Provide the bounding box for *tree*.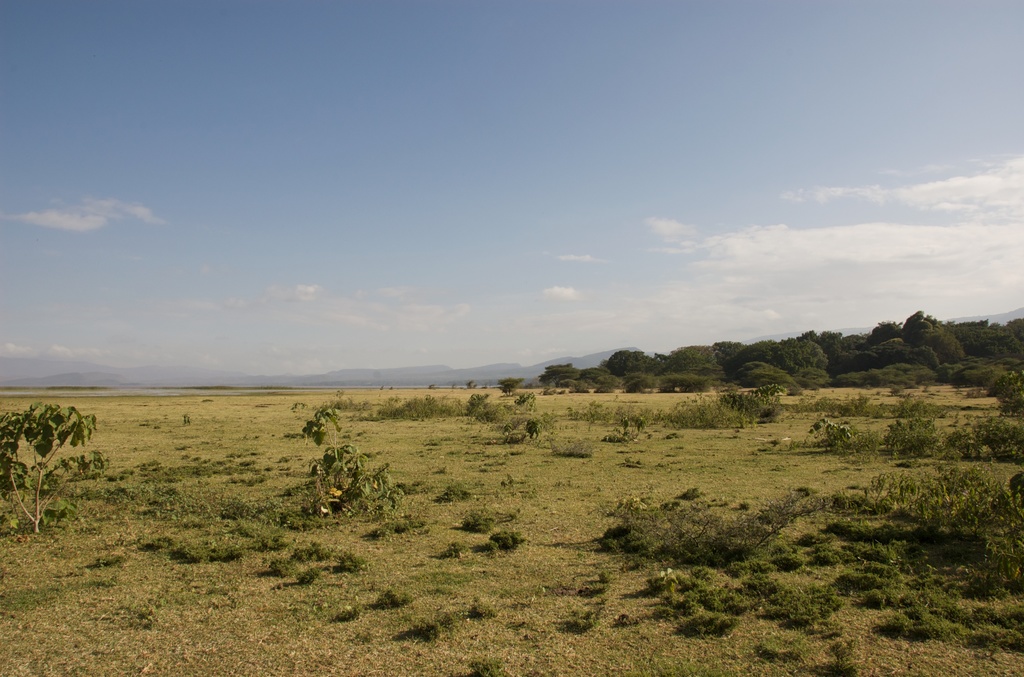
box(645, 351, 668, 376).
